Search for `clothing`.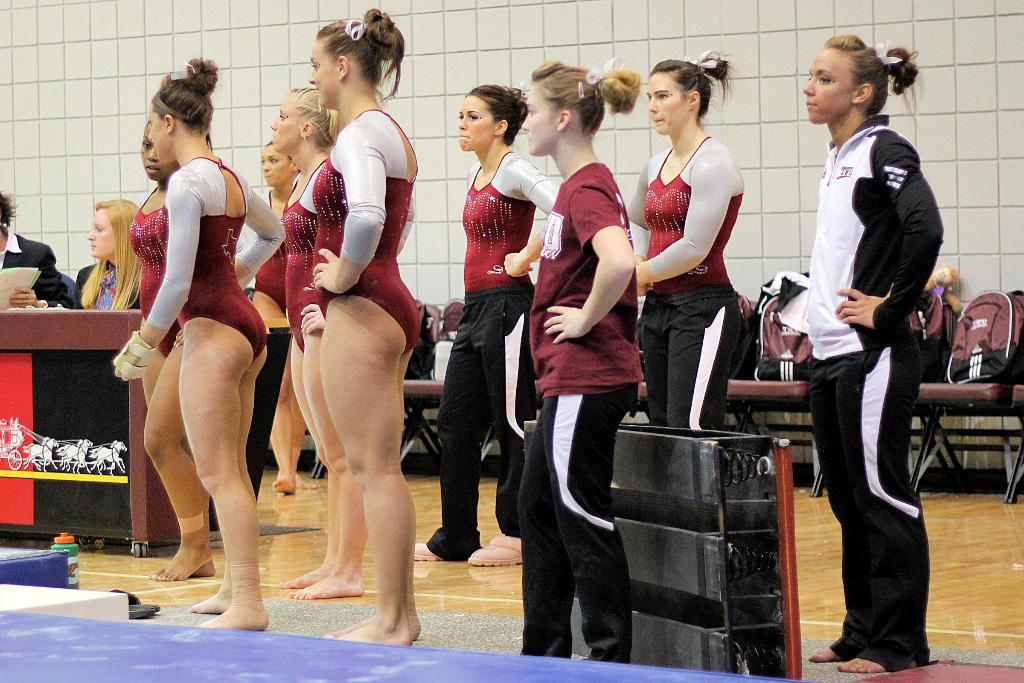
Found at left=635, top=133, right=753, bottom=435.
